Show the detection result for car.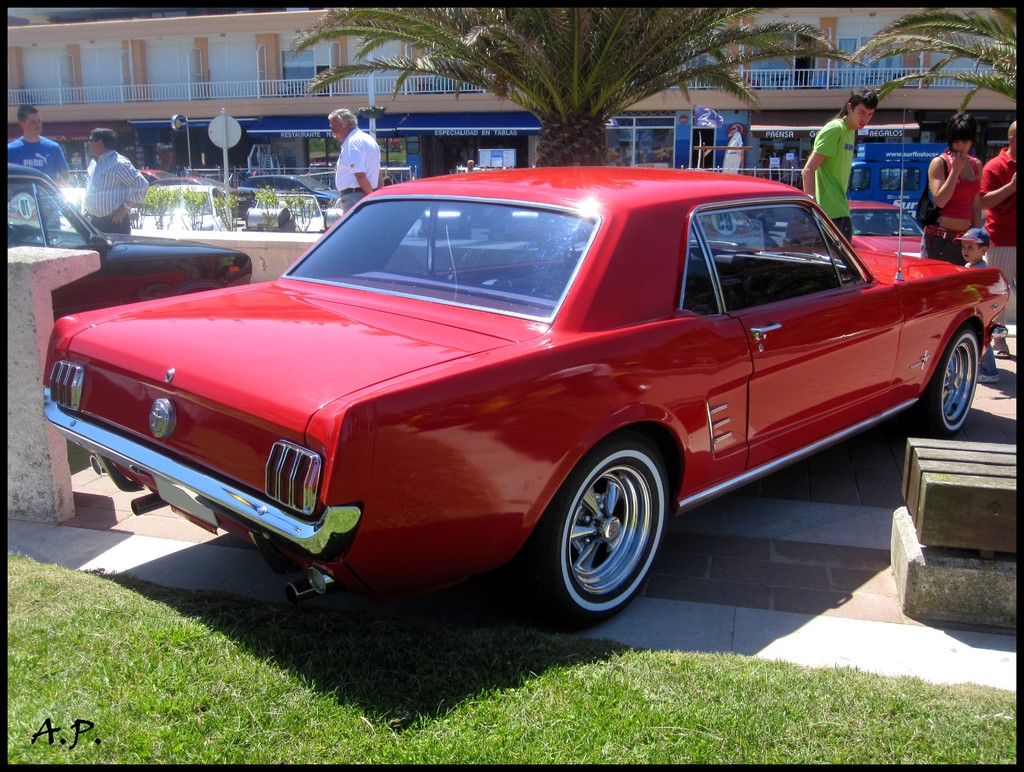
{"x1": 45, "y1": 168, "x2": 1009, "y2": 627}.
